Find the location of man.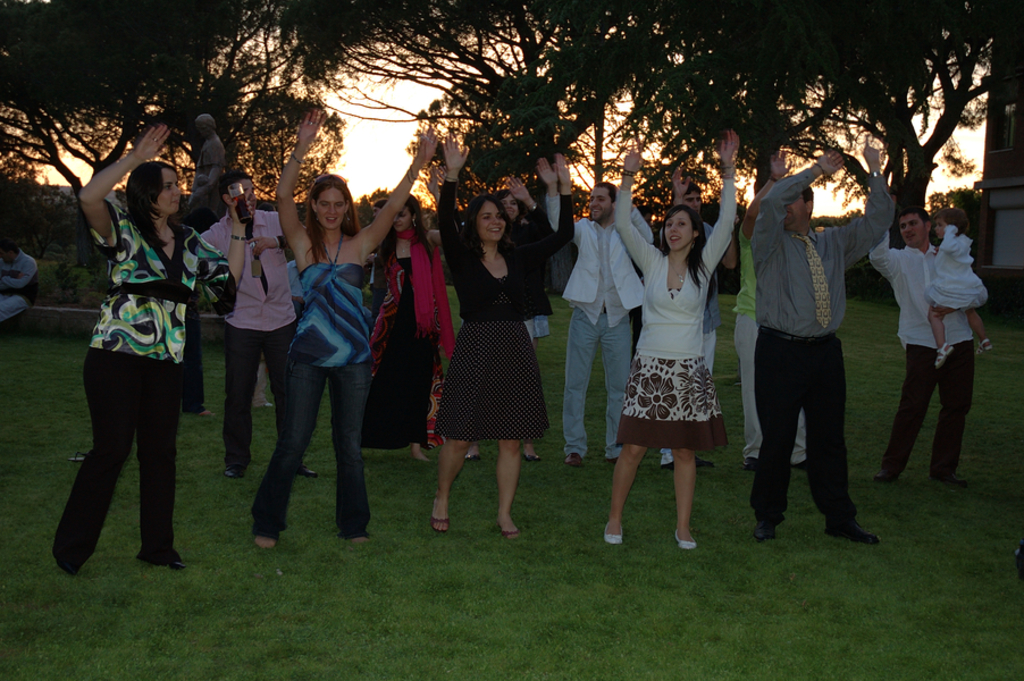
Location: locate(735, 145, 807, 478).
